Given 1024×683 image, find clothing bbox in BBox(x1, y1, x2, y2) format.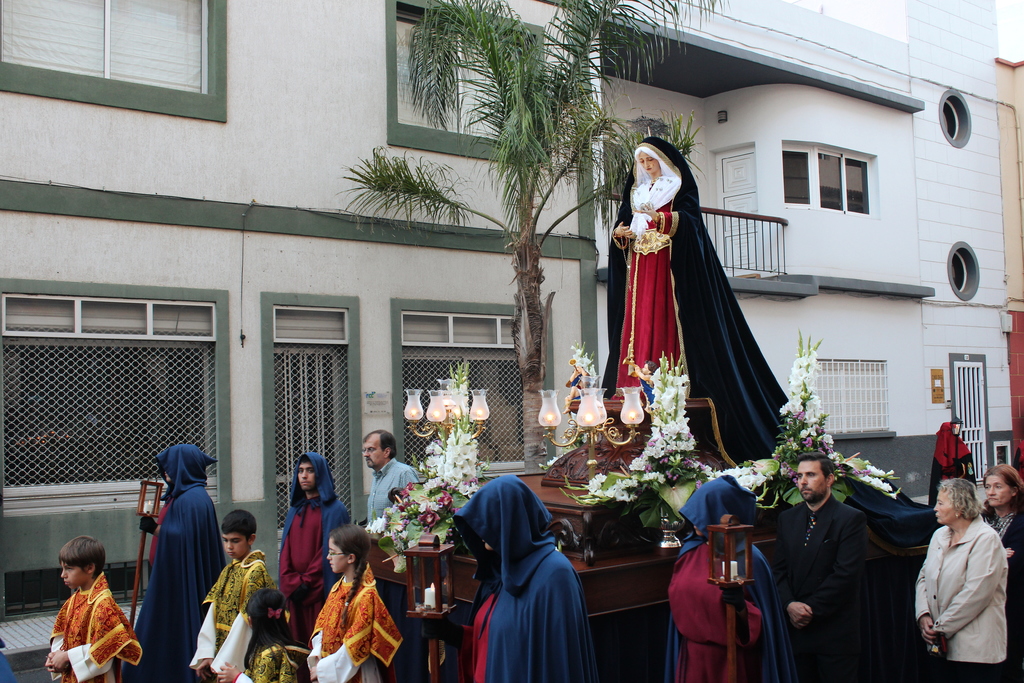
BBox(658, 477, 801, 682).
